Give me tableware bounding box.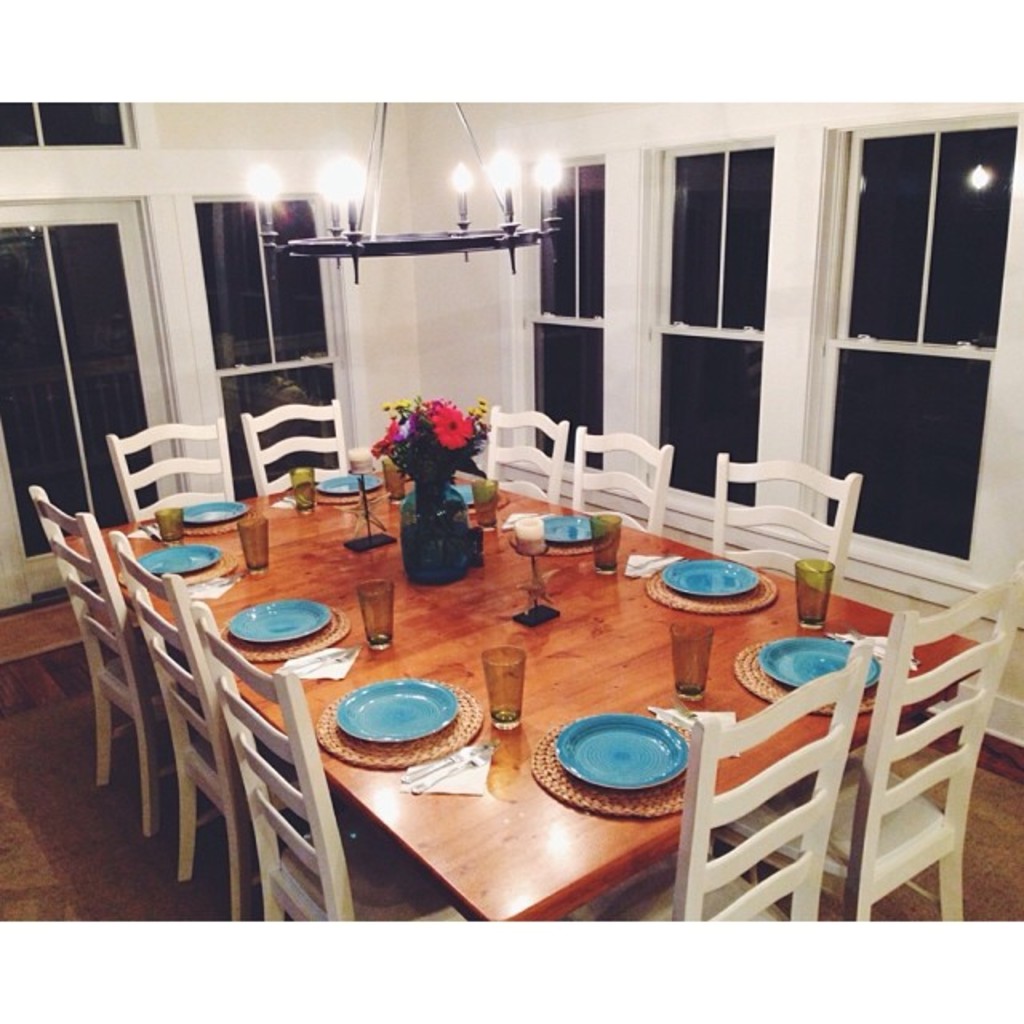
590,512,626,571.
